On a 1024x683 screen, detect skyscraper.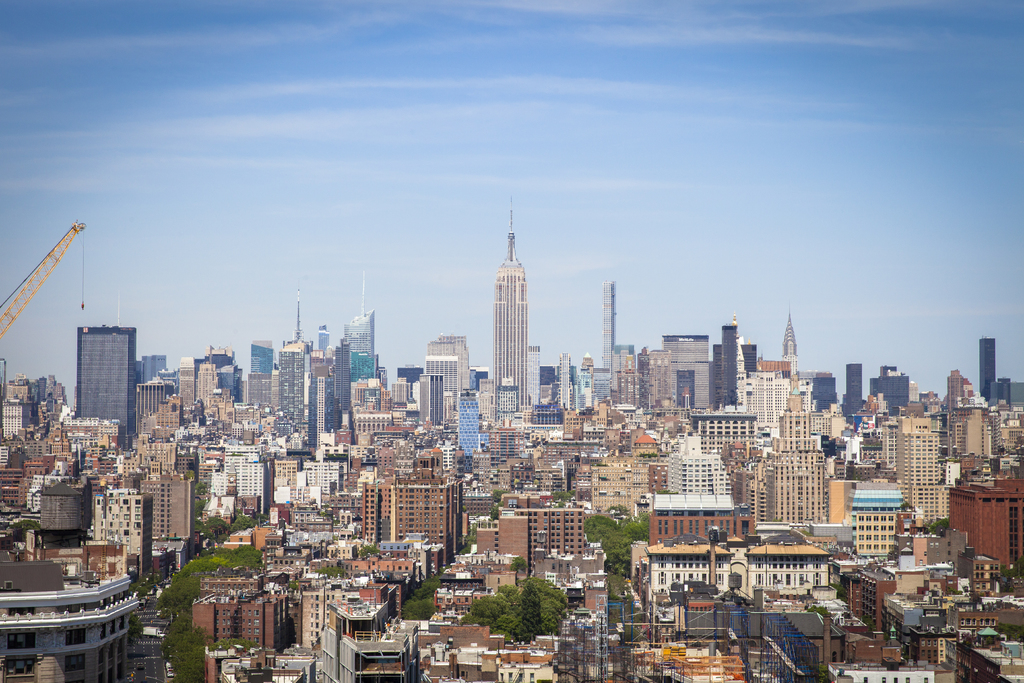
locate(193, 343, 237, 413).
